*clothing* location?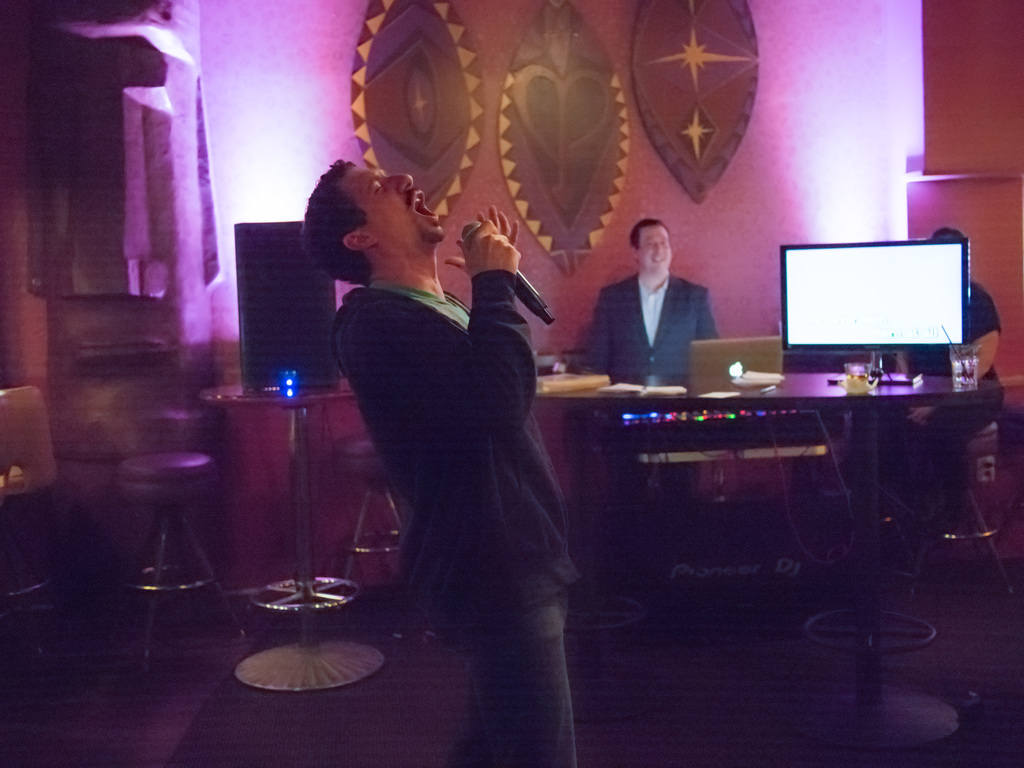
<box>307,178,590,726</box>
